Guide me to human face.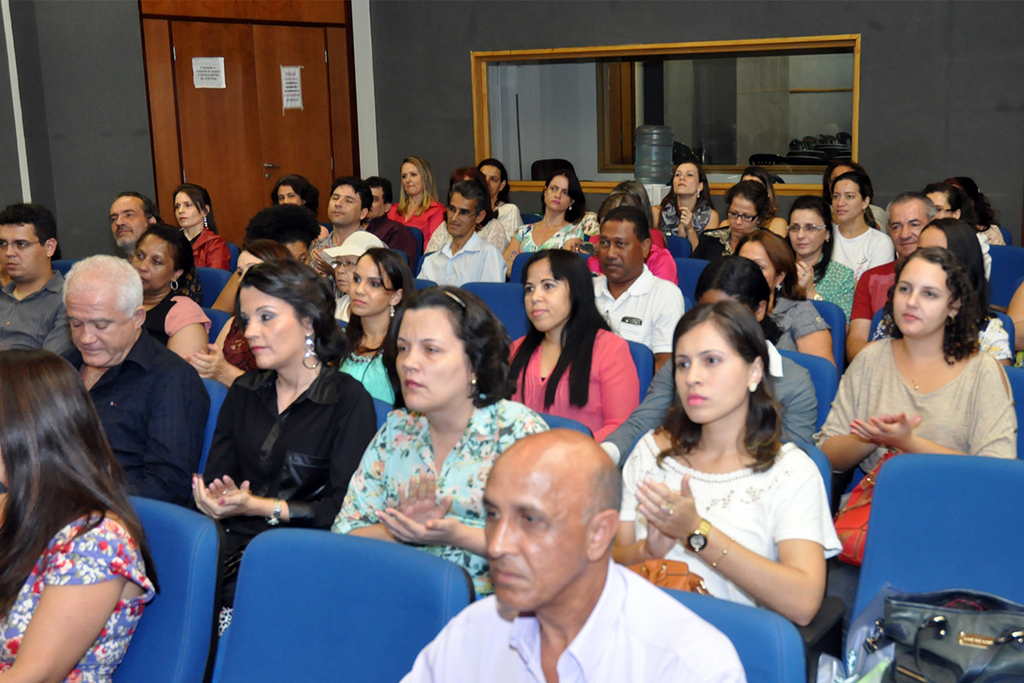
Guidance: (237,283,310,371).
